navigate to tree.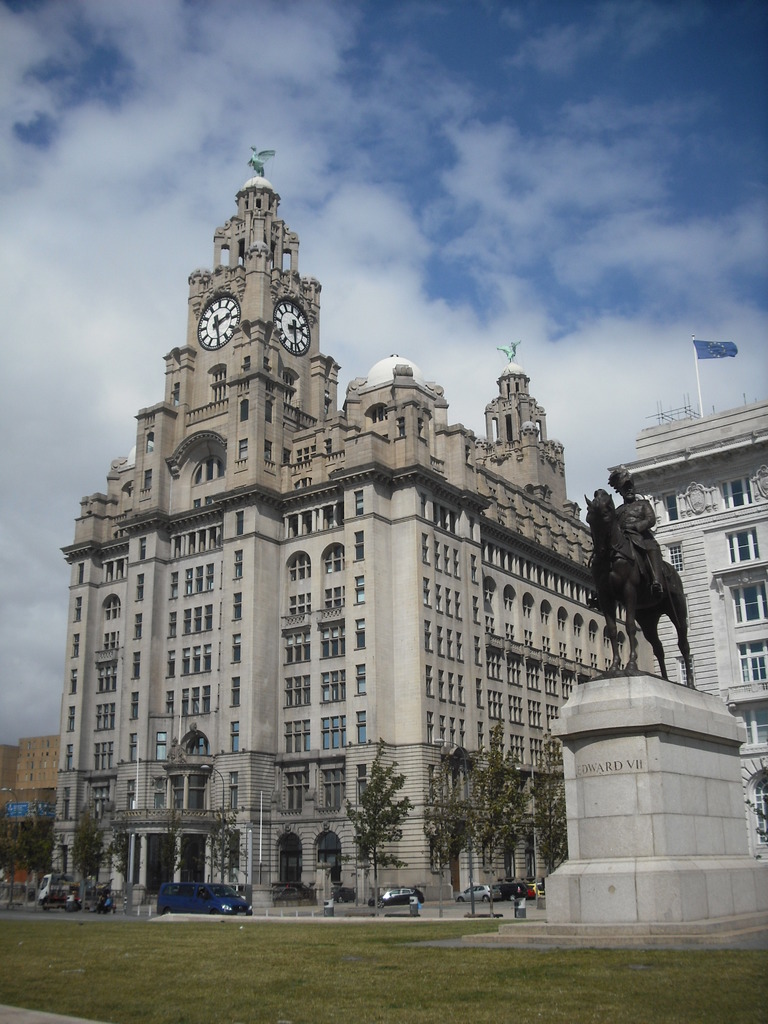
Navigation target: Rect(499, 721, 570, 898).
